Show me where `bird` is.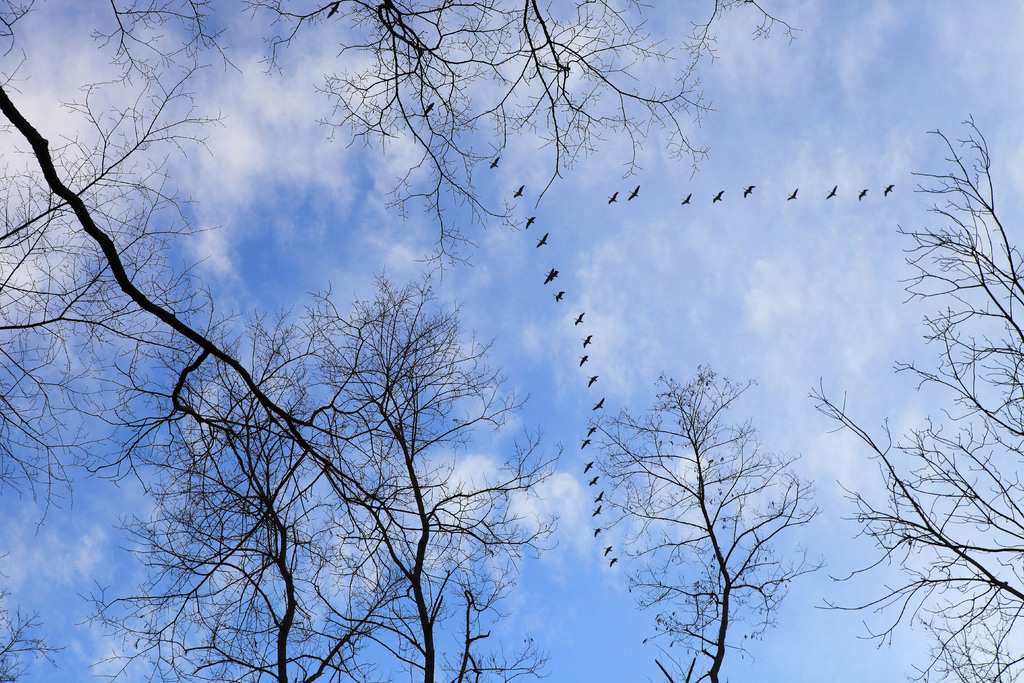
`bird` is at pyautogui.locateOnScreen(580, 441, 587, 449).
